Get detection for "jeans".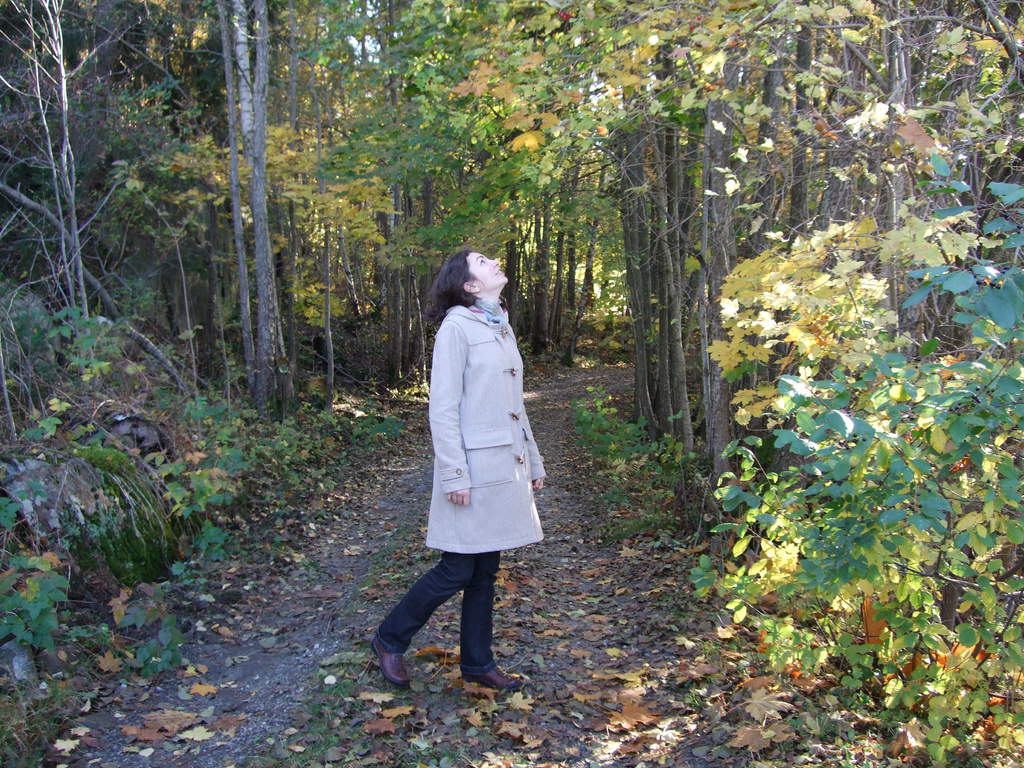
Detection: left=381, top=518, right=519, bottom=677.
